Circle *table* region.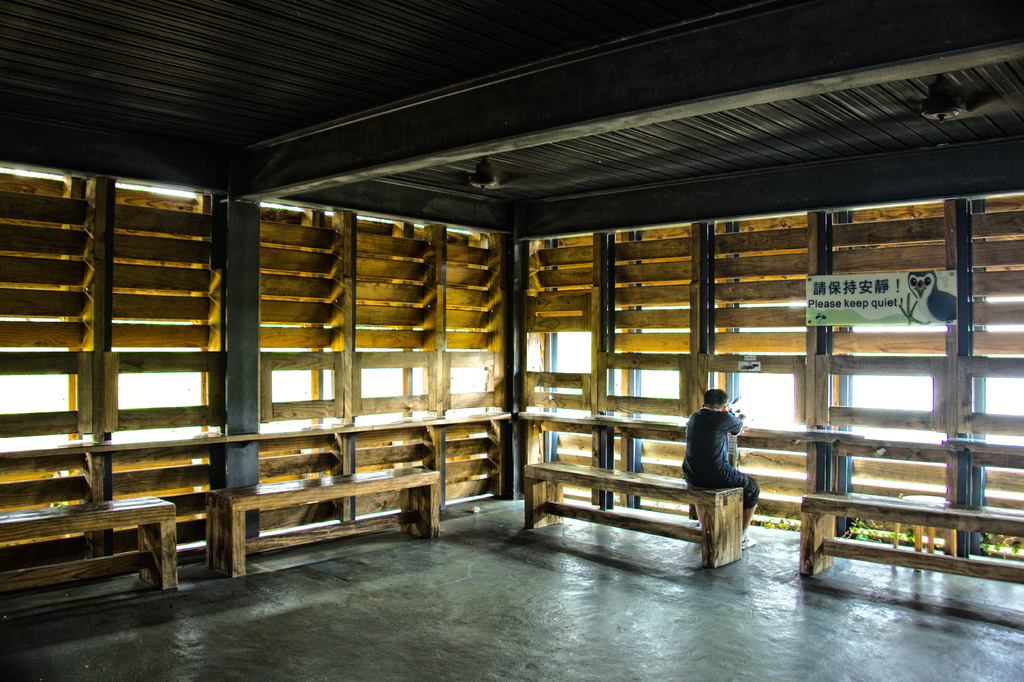
Region: region(0, 503, 172, 592).
